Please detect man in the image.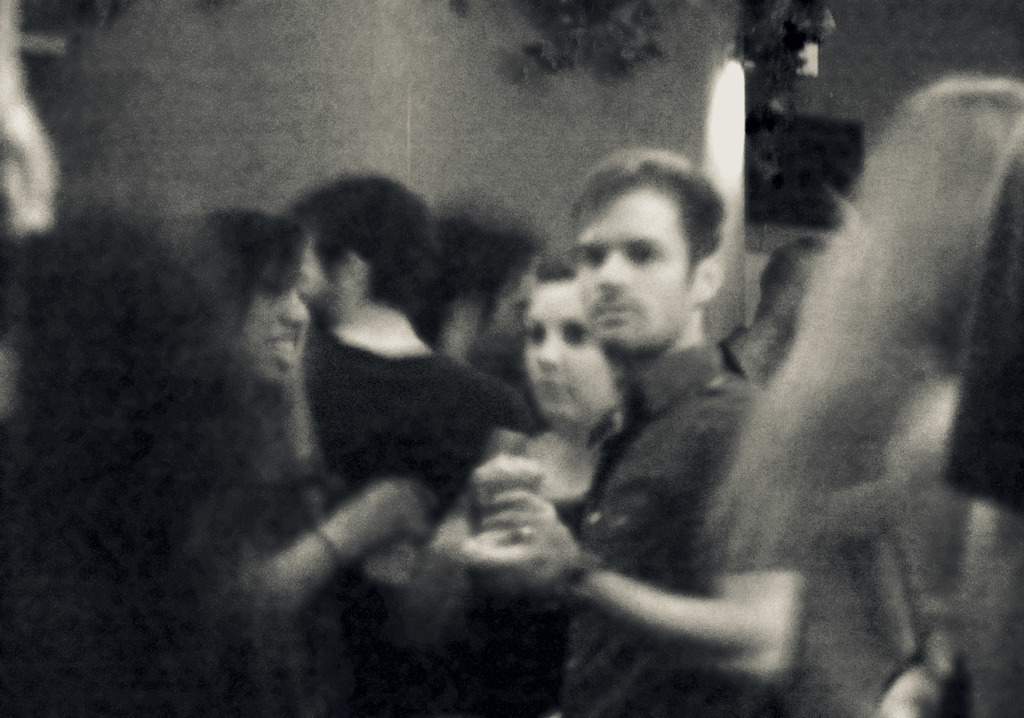
box=[283, 173, 538, 504].
